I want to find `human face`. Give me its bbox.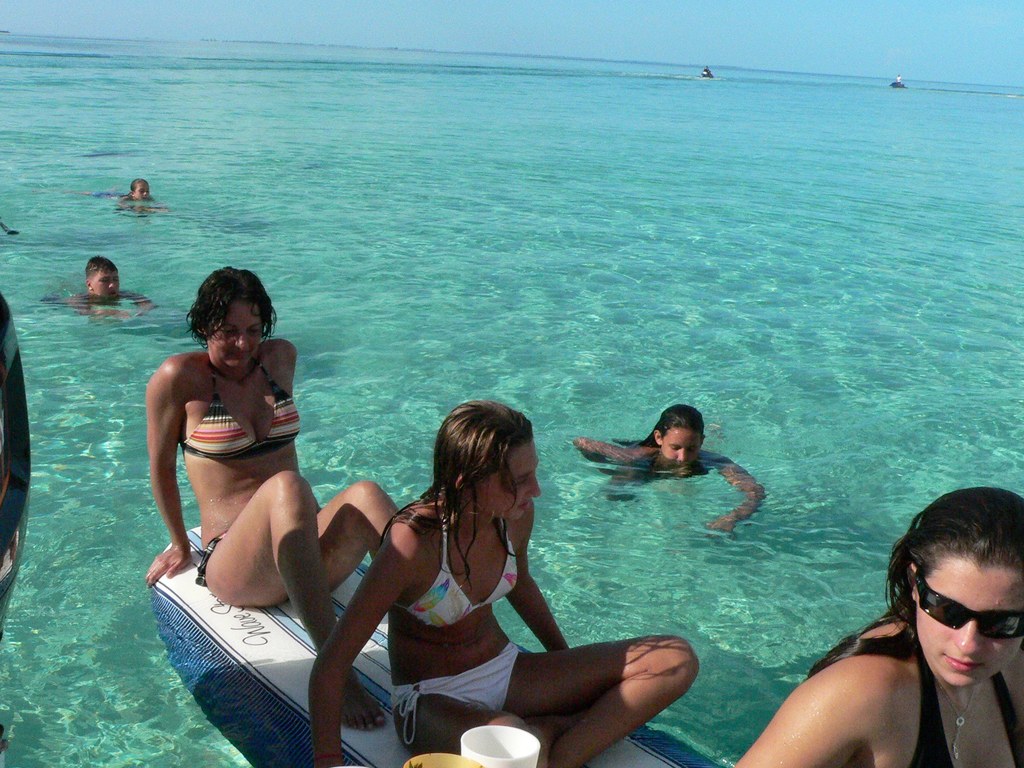
detection(477, 441, 543, 523).
